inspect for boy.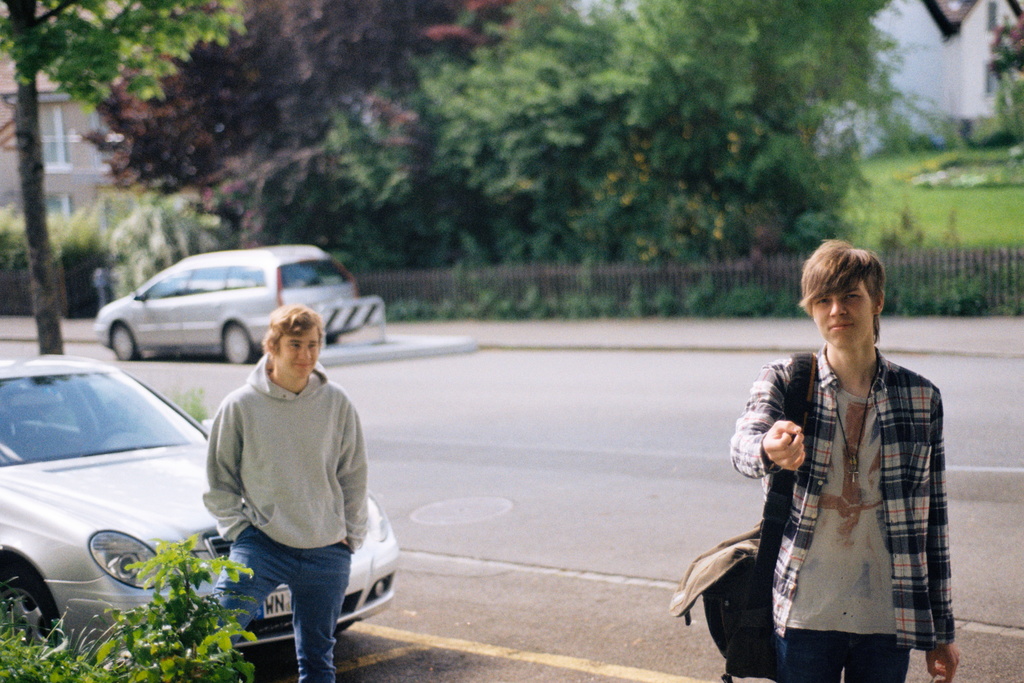
Inspection: 170:304:383:665.
